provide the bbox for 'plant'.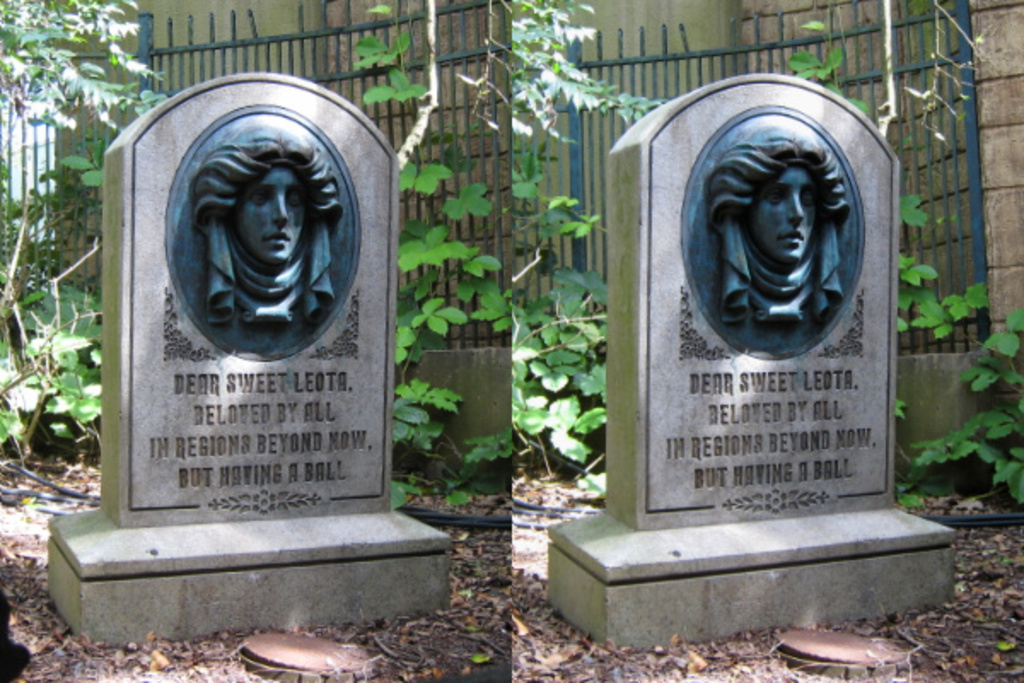
<region>891, 186, 1022, 526</region>.
